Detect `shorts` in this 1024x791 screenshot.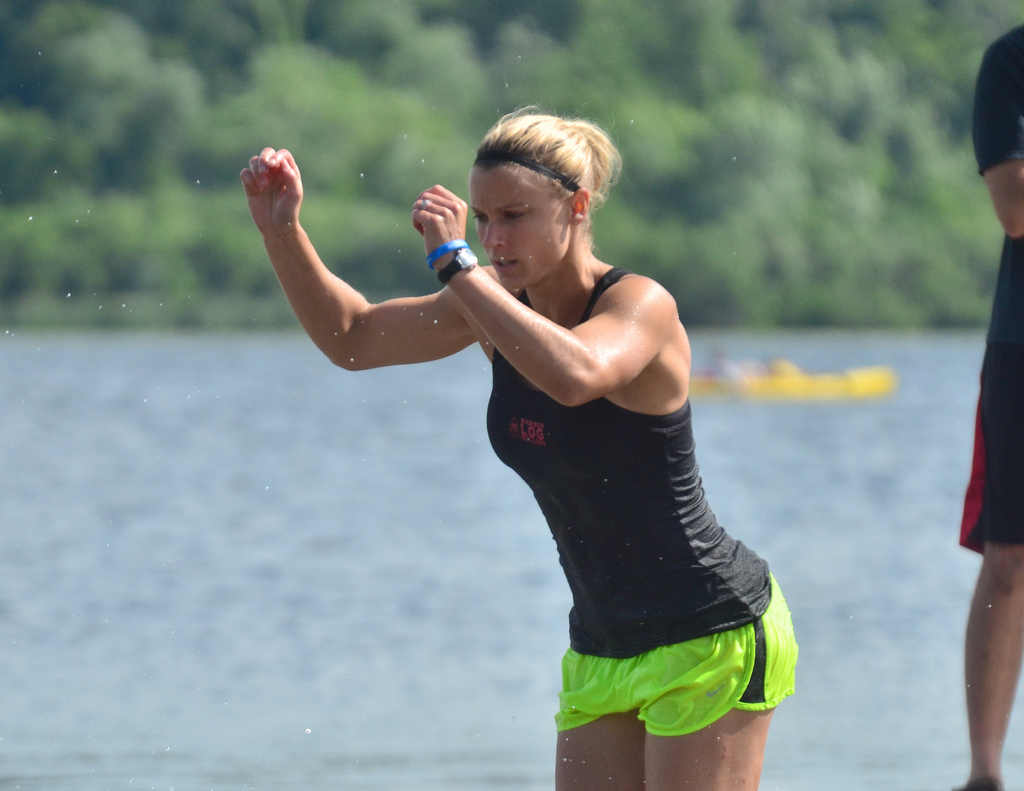
Detection: region(536, 610, 808, 746).
